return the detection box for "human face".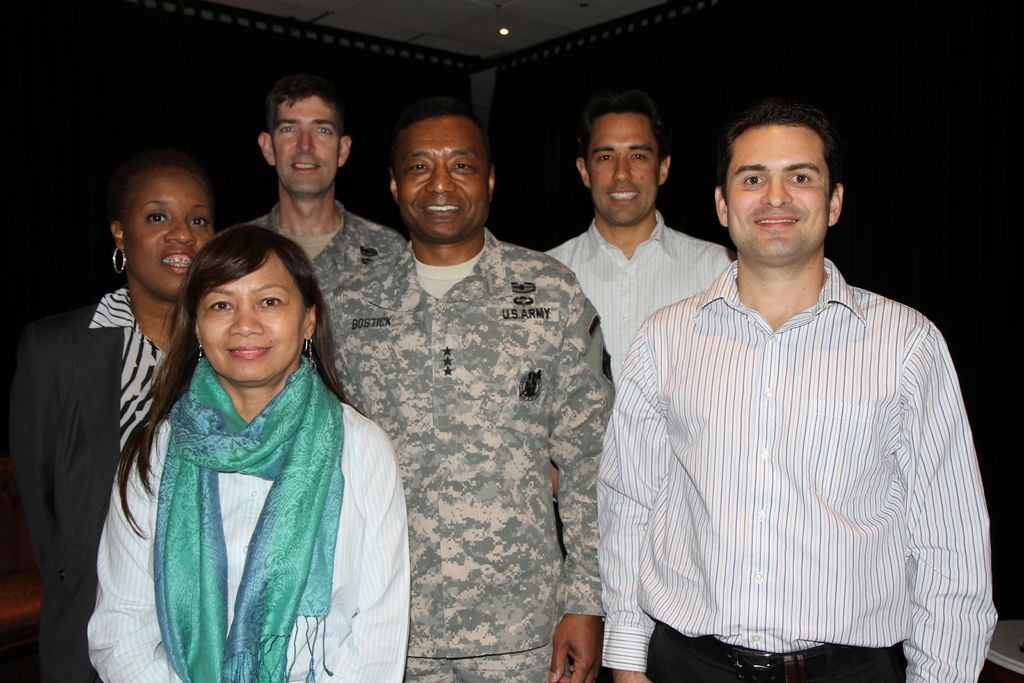
(x1=193, y1=253, x2=304, y2=384).
